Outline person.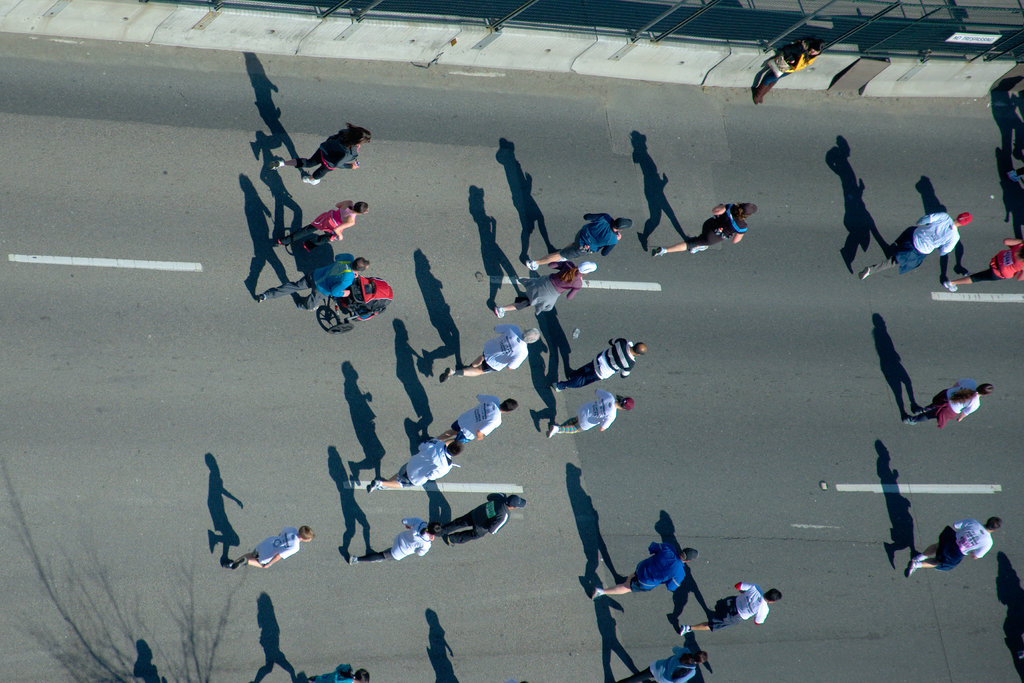
Outline: box=[444, 494, 527, 547].
